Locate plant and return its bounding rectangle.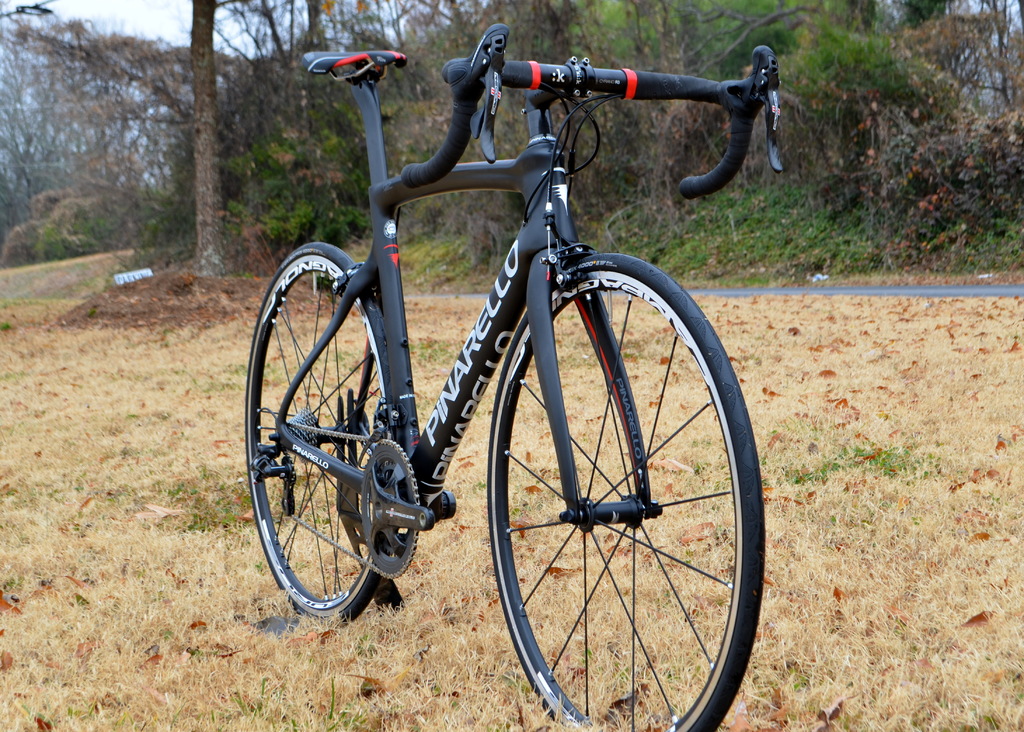
(745,7,967,178).
